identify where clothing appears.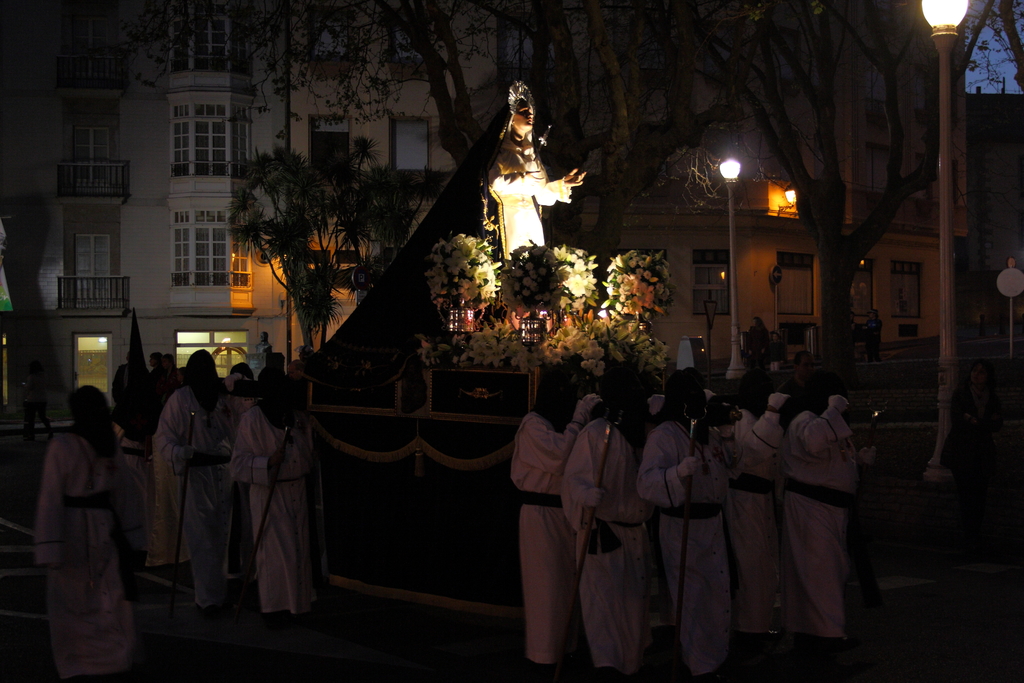
Appears at [36,429,144,682].
